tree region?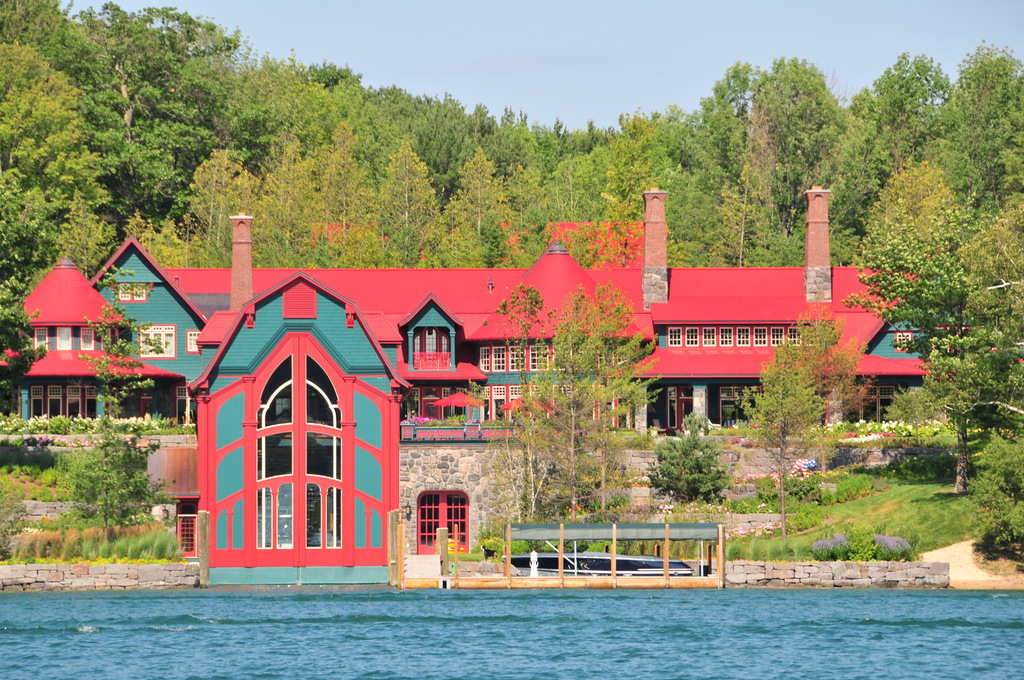
bbox(737, 309, 867, 533)
